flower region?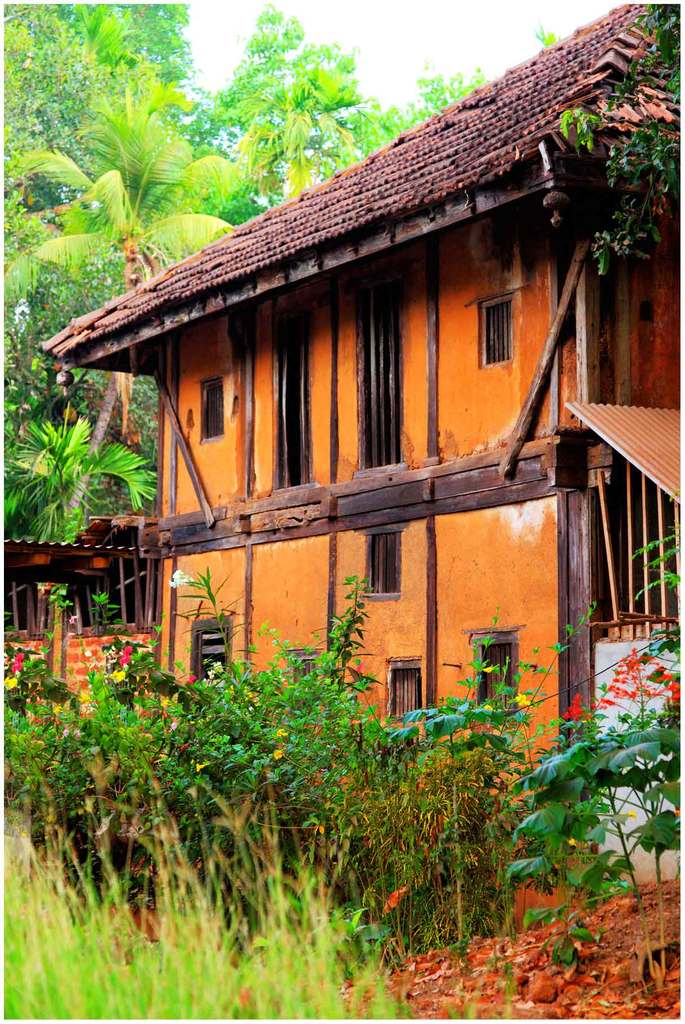
[left=163, top=570, right=201, bottom=586]
